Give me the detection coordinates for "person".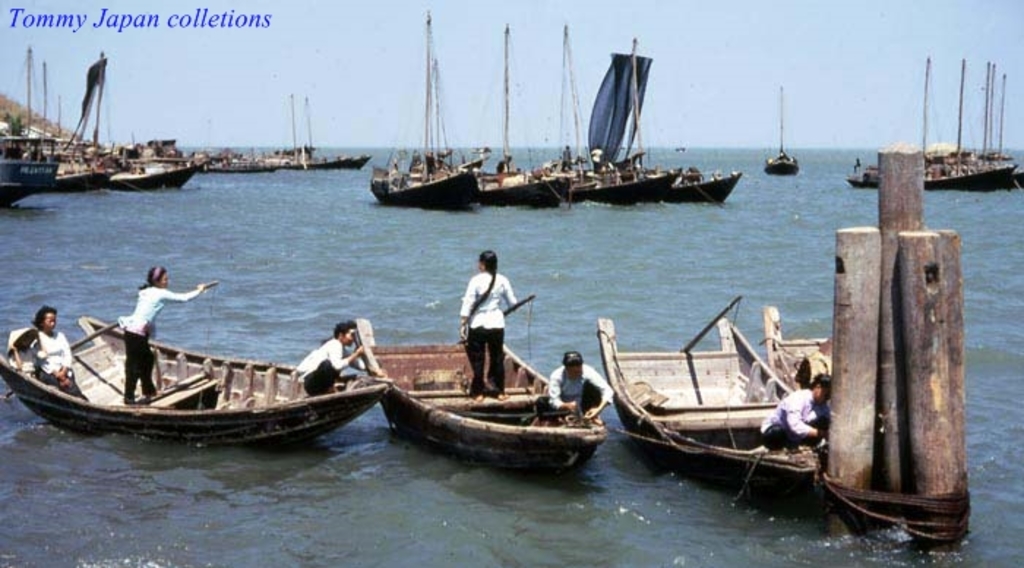
BBox(765, 366, 832, 448).
